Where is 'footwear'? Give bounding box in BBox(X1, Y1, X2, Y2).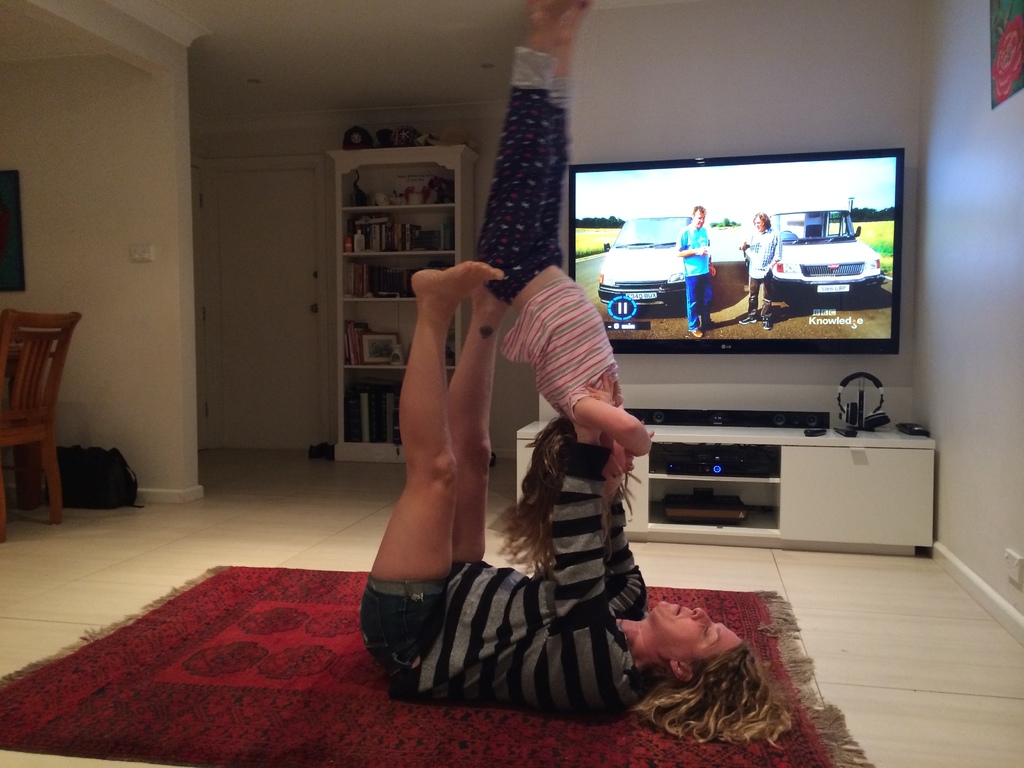
BBox(692, 328, 703, 339).
